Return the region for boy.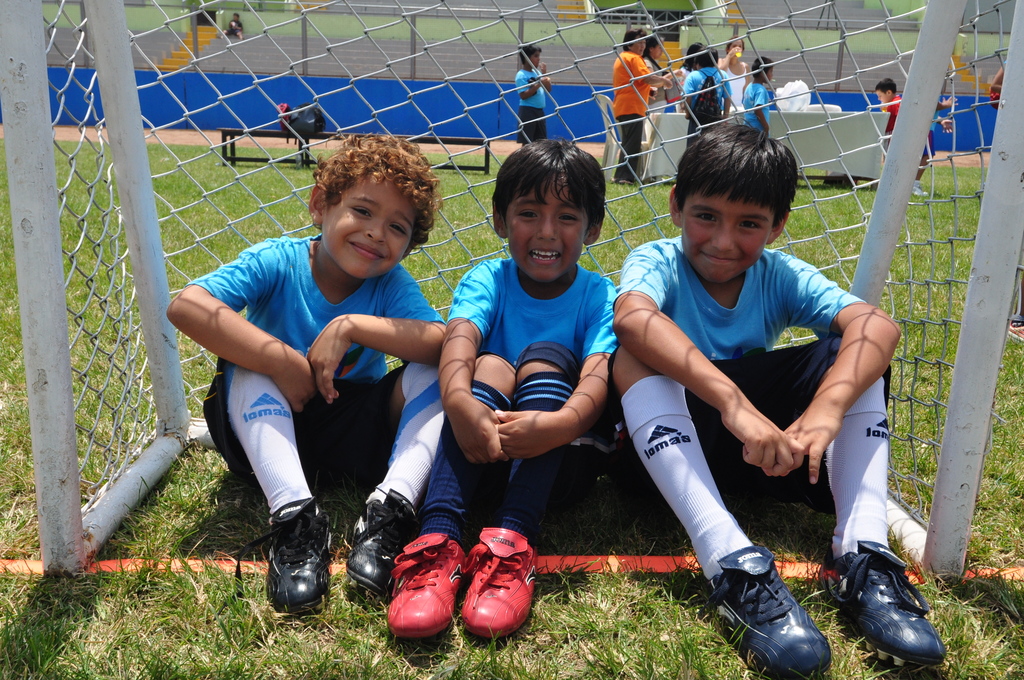
x1=218 y1=13 x2=244 y2=40.
